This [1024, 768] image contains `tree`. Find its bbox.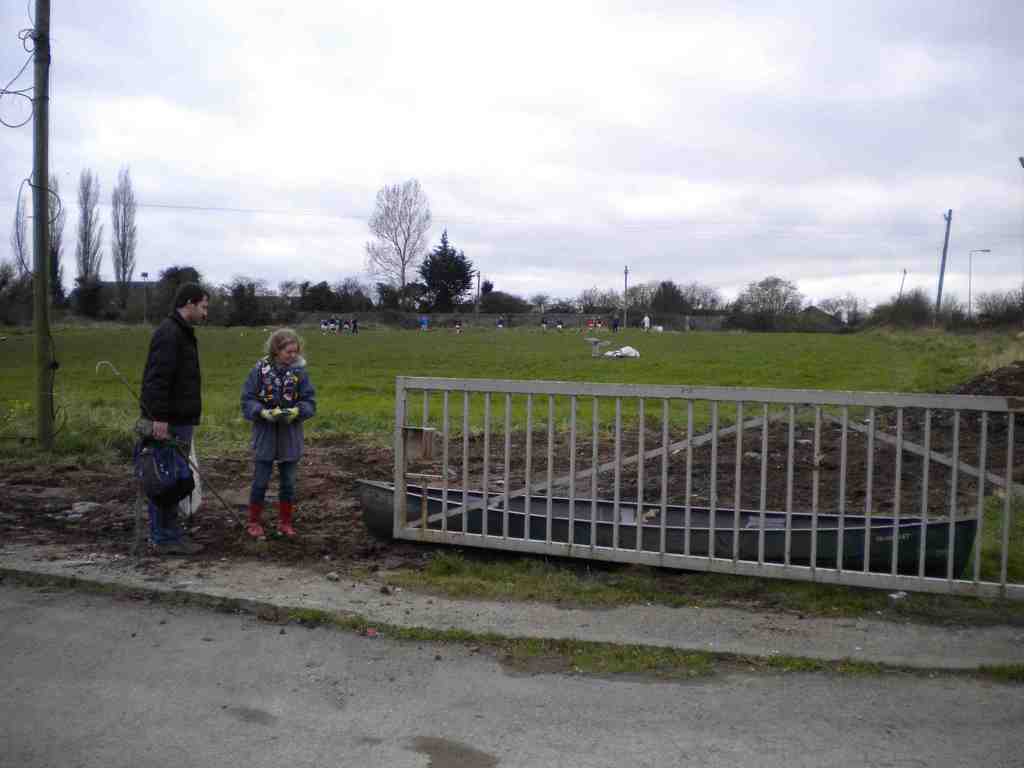
71:162:106:295.
